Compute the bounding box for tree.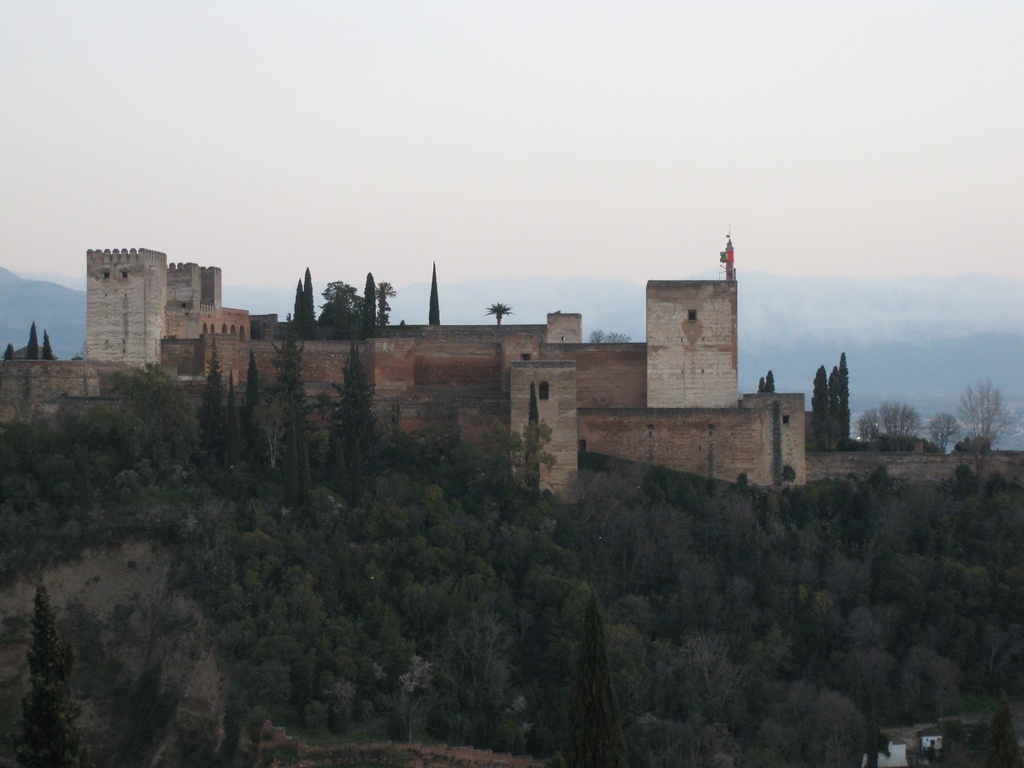
(37,331,58,363).
